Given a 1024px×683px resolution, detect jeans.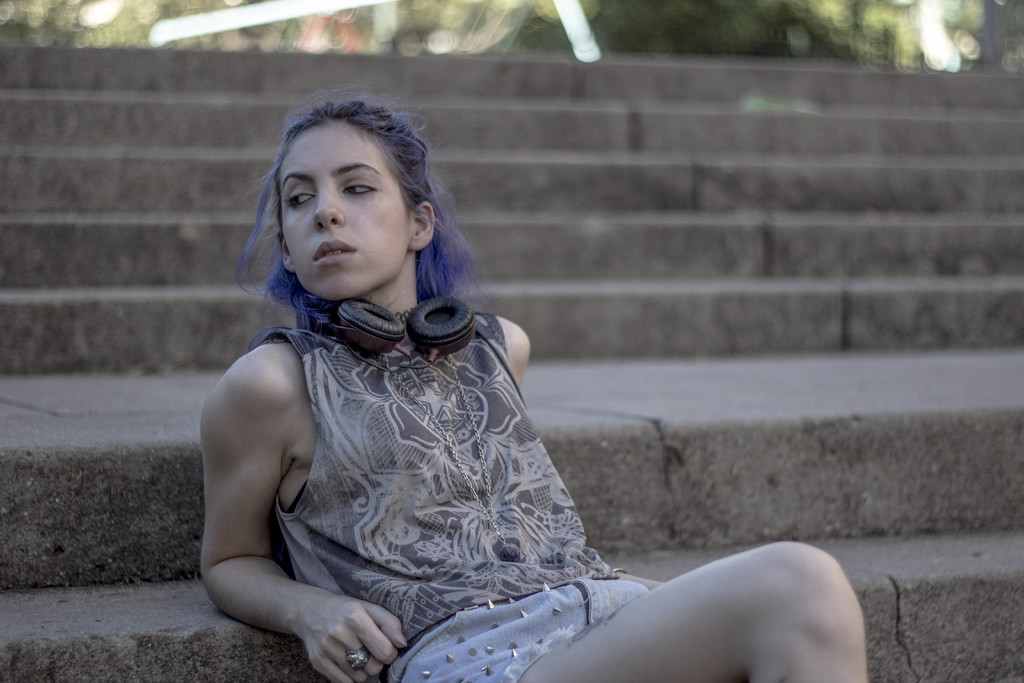
left=385, top=579, right=648, bottom=682.
